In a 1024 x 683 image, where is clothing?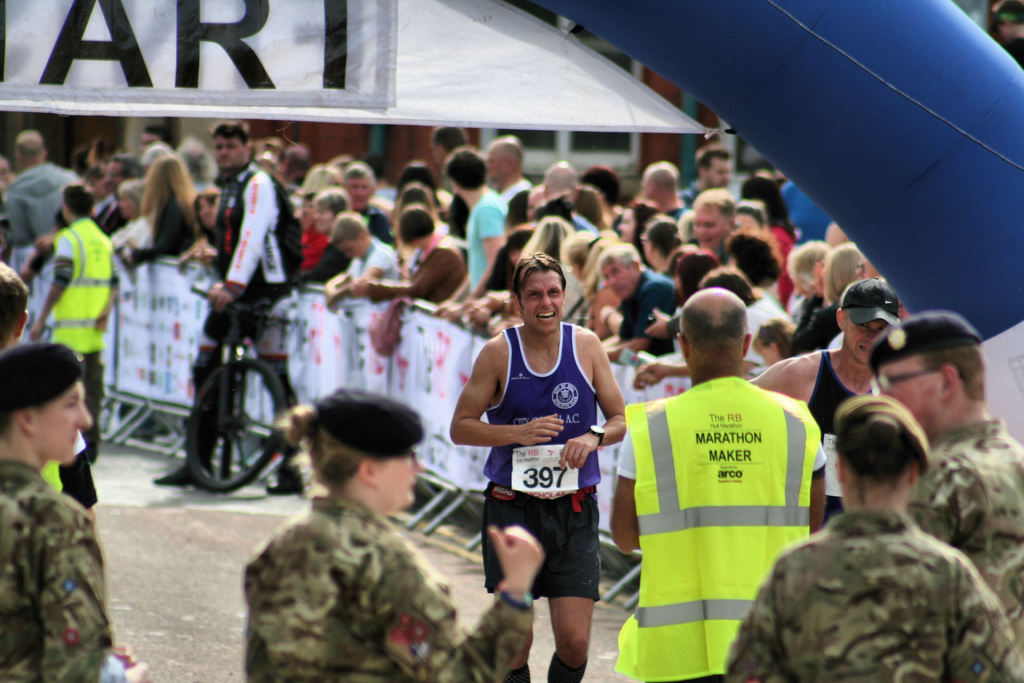
detection(241, 498, 531, 682).
